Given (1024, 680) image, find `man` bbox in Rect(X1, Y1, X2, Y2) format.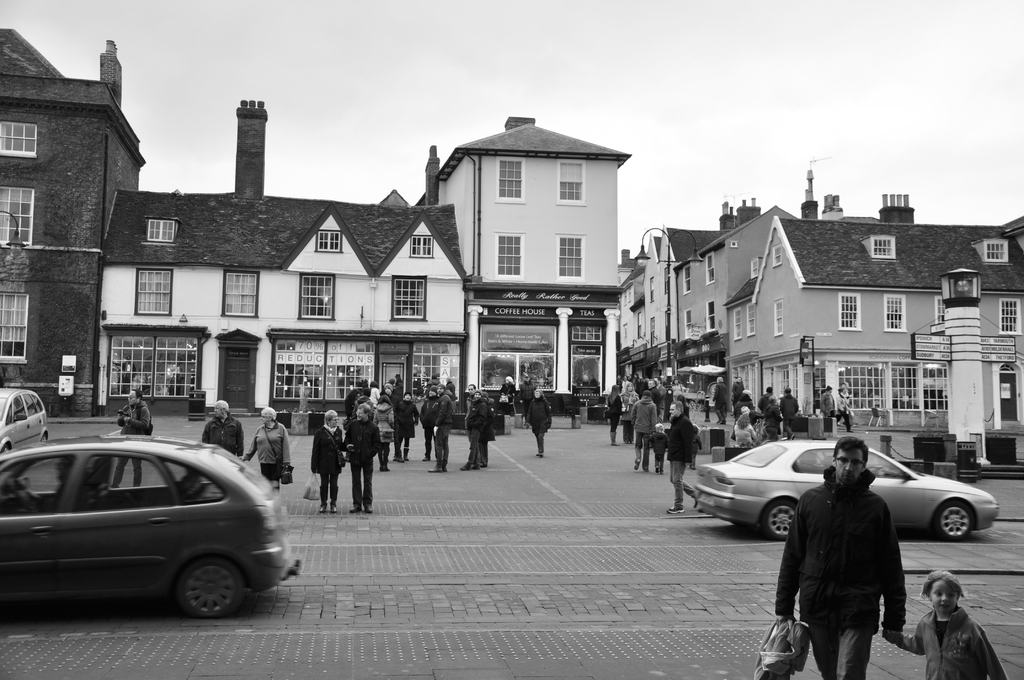
Rect(190, 396, 234, 457).
